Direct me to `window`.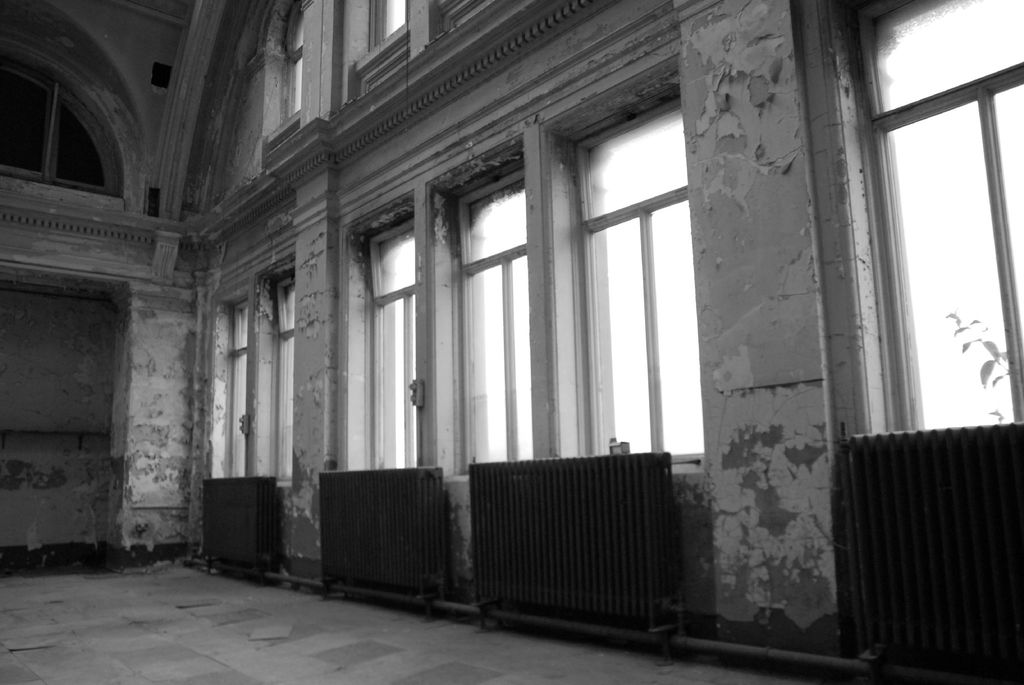
Direction: (x1=457, y1=163, x2=554, y2=467).
